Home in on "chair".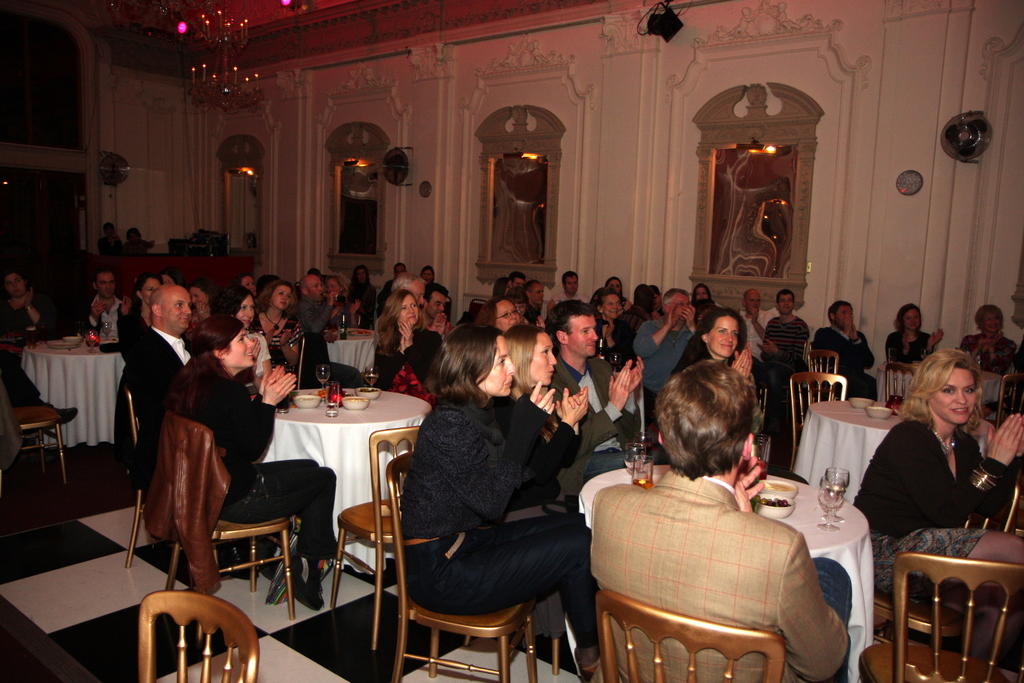
Homed in at Rect(326, 422, 424, 656).
